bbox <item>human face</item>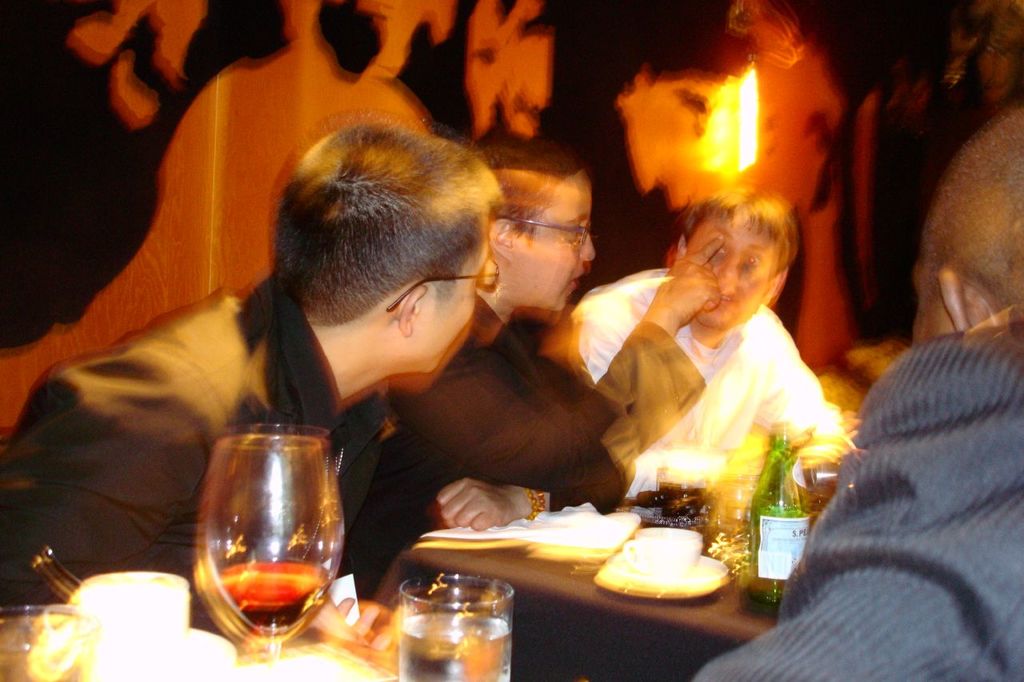
694,237,773,333
